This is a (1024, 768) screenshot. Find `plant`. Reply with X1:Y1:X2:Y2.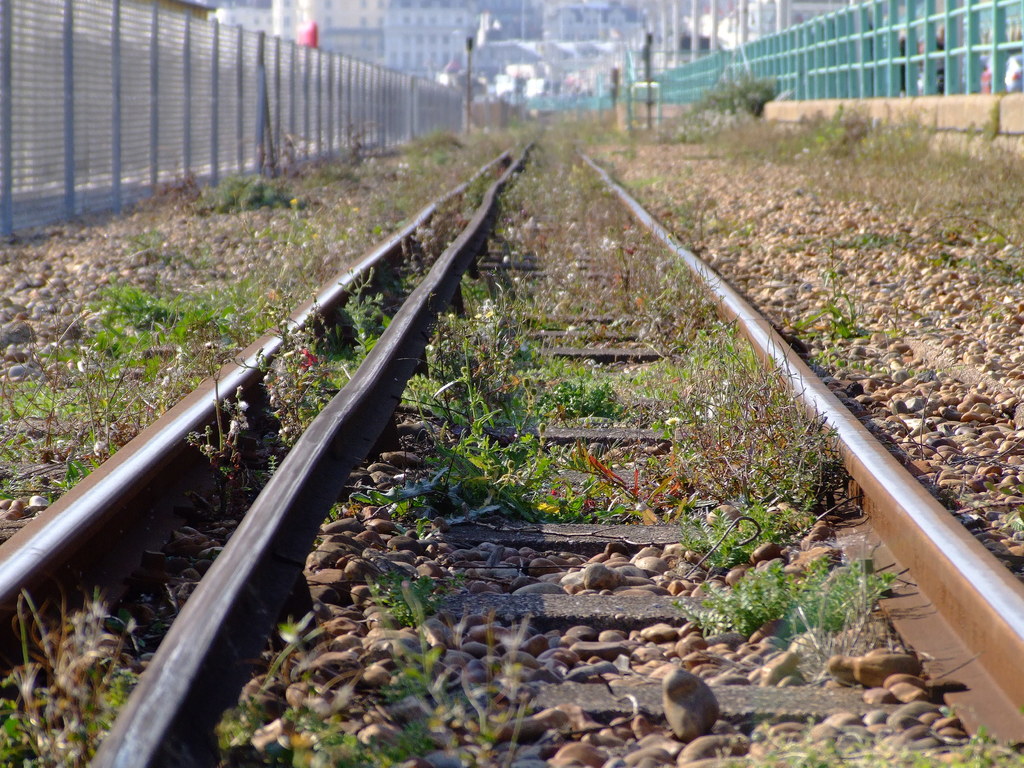
0:708:20:762.
